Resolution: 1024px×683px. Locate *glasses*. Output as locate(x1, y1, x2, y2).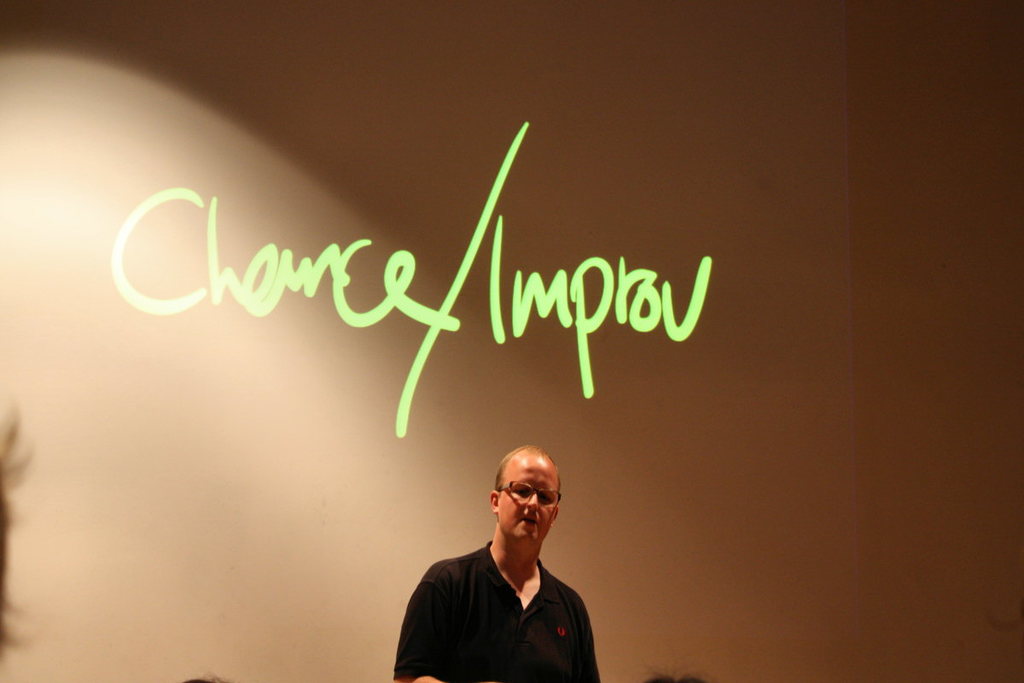
locate(497, 478, 562, 505).
